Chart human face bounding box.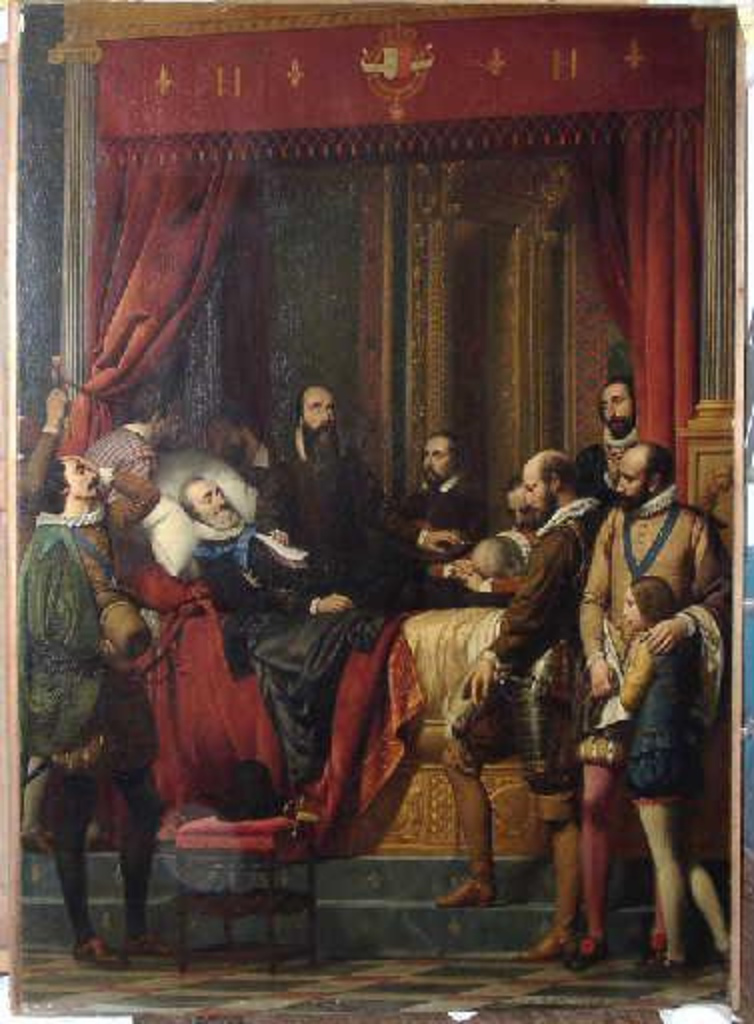
Charted: x1=188, y1=478, x2=240, y2=510.
